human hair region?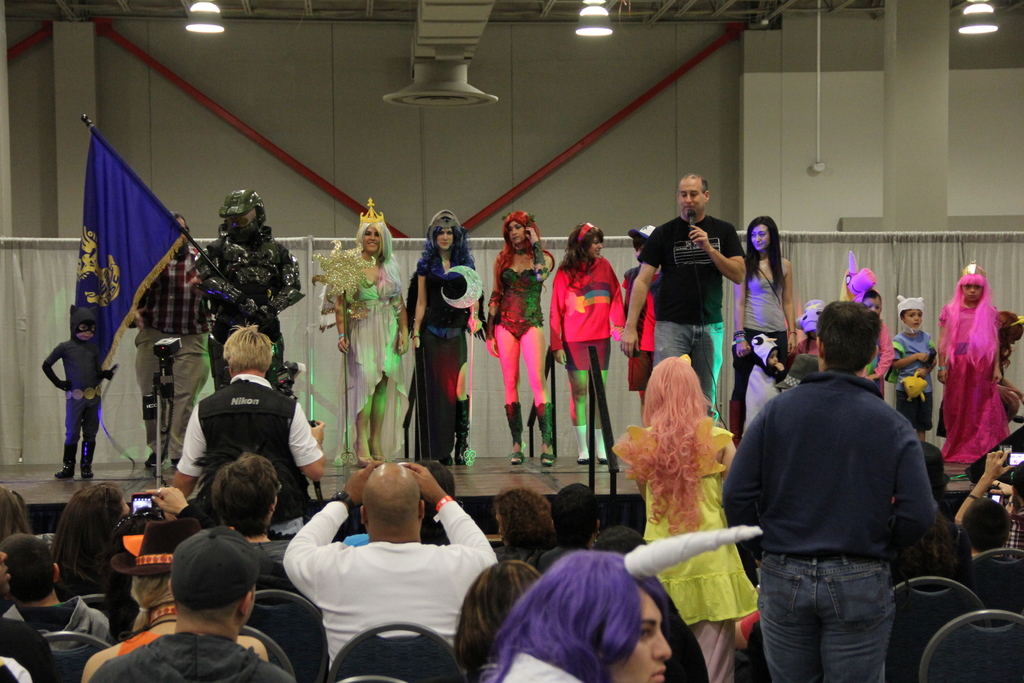
bbox=[492, 210, 541, 288]
